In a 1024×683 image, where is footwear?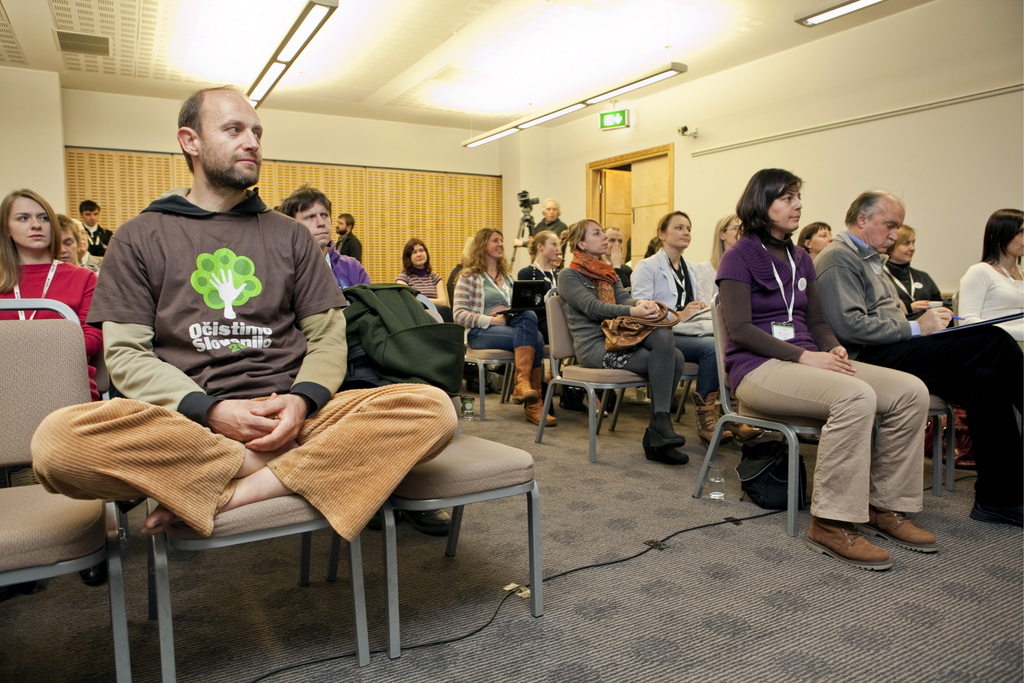
(left=806, top=516, right=893, bottom=570).
